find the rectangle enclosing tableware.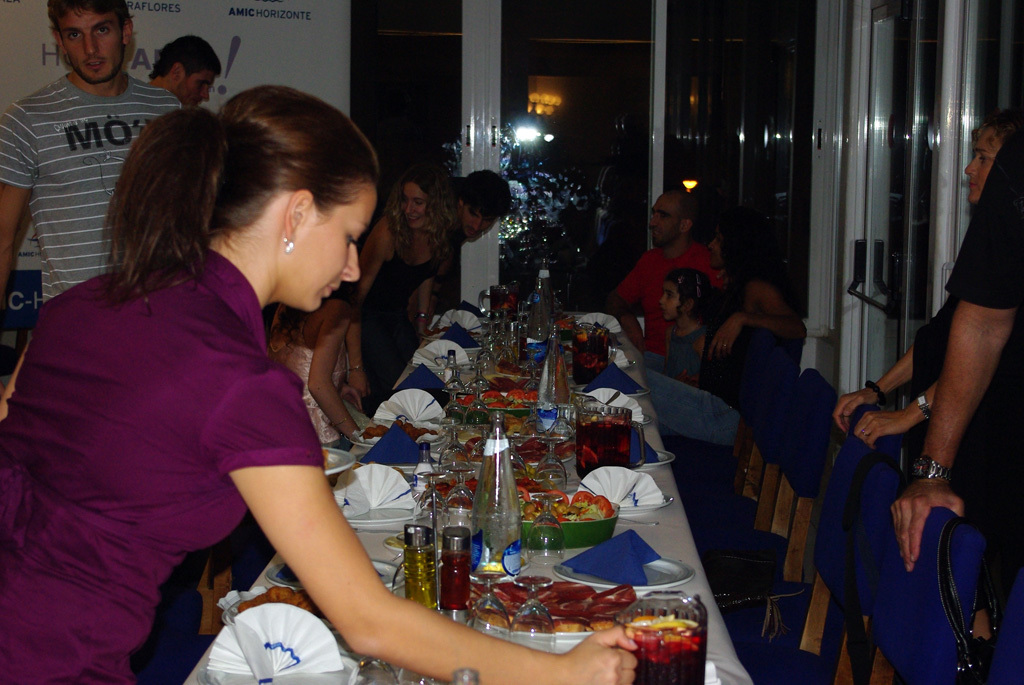
(475, 578, 645, 642).
